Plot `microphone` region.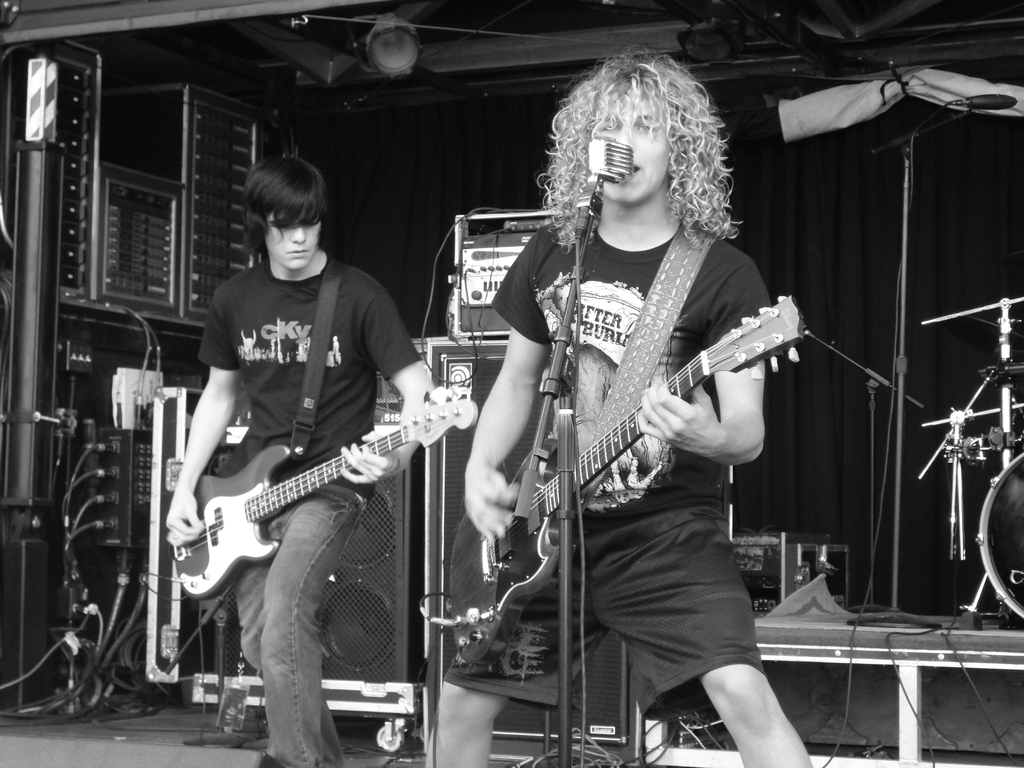
Plotted at locate(948, 91, 1017, 111).
